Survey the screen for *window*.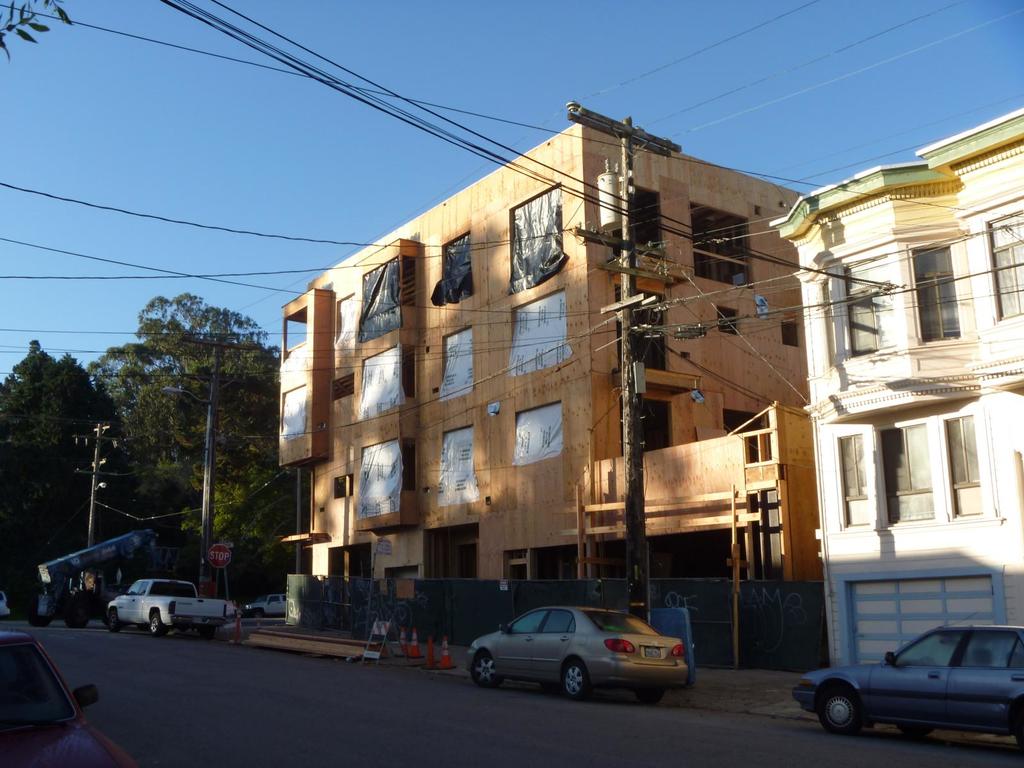
Survey found: (611, 185, 668, 259).
